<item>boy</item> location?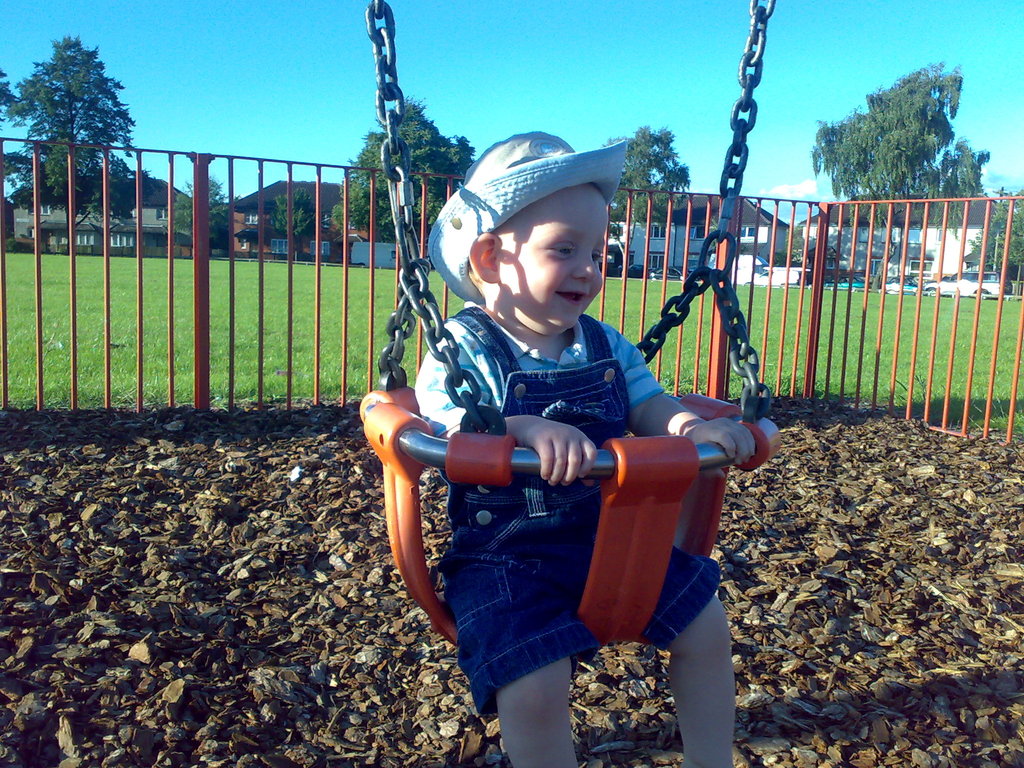
box(360, 131, 756, 750)
